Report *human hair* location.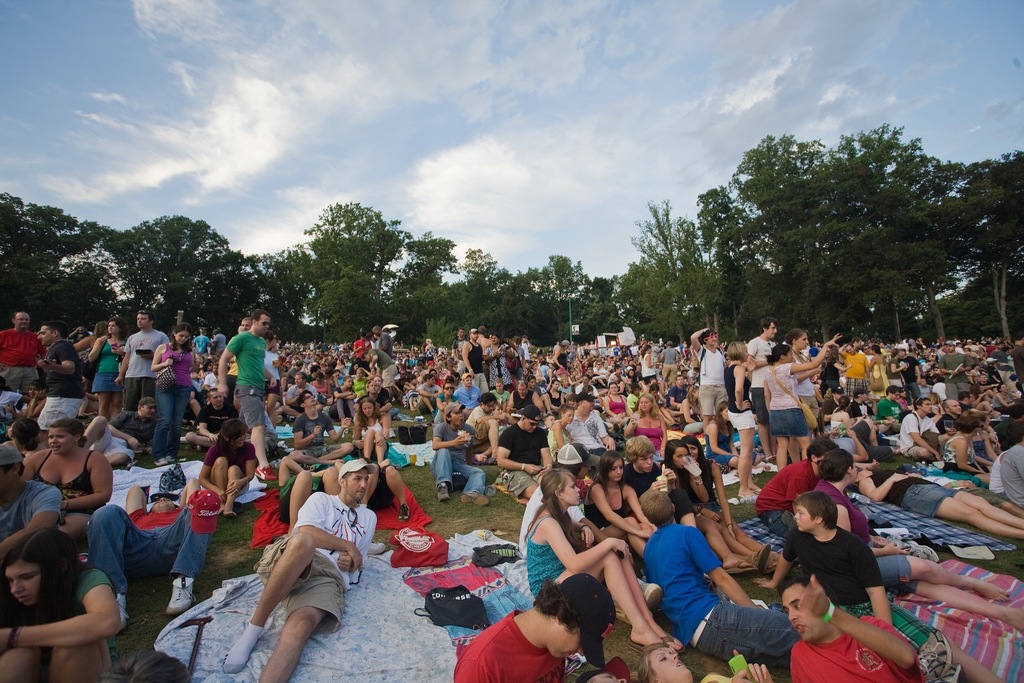
Report: 206:385:218:404.
